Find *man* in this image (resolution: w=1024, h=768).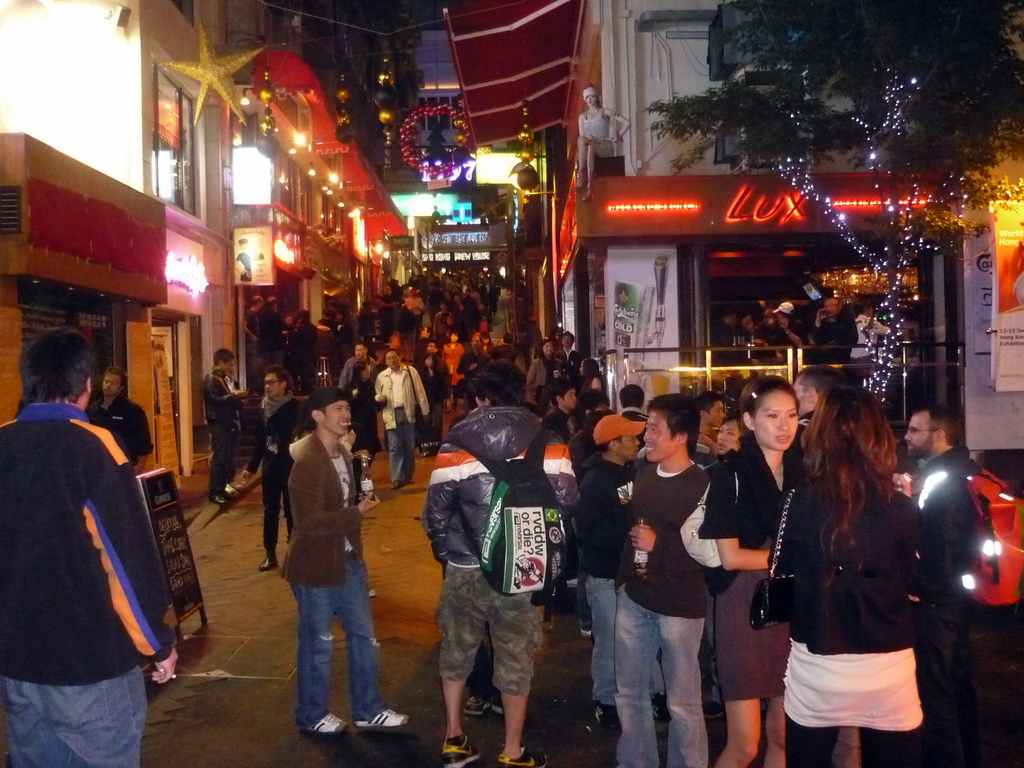
<box>80,364,158,471</box>.
